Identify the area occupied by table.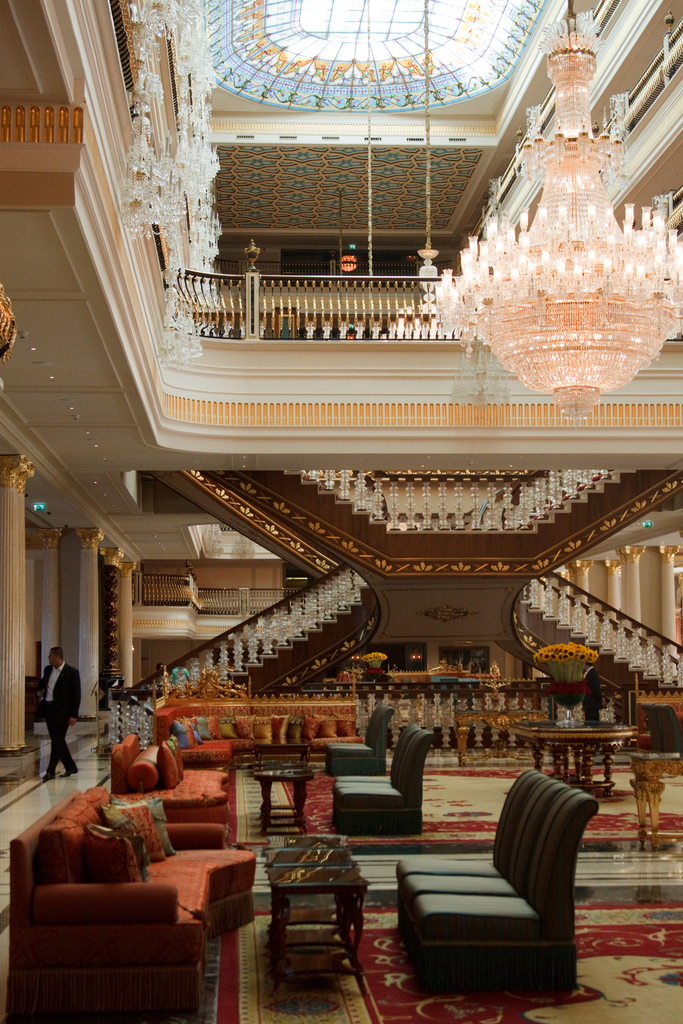
Area: (x1=507, y1=724, x2=642, y2=794).
